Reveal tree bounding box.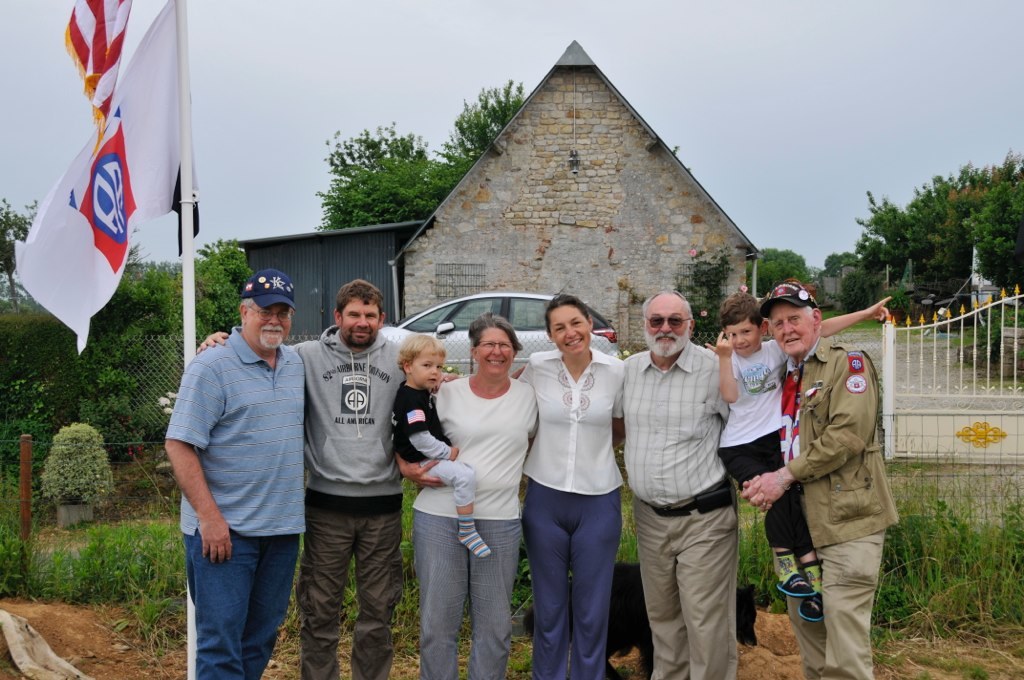
Revealed: [x1=0, y1=194, x2=44, y2=308].
